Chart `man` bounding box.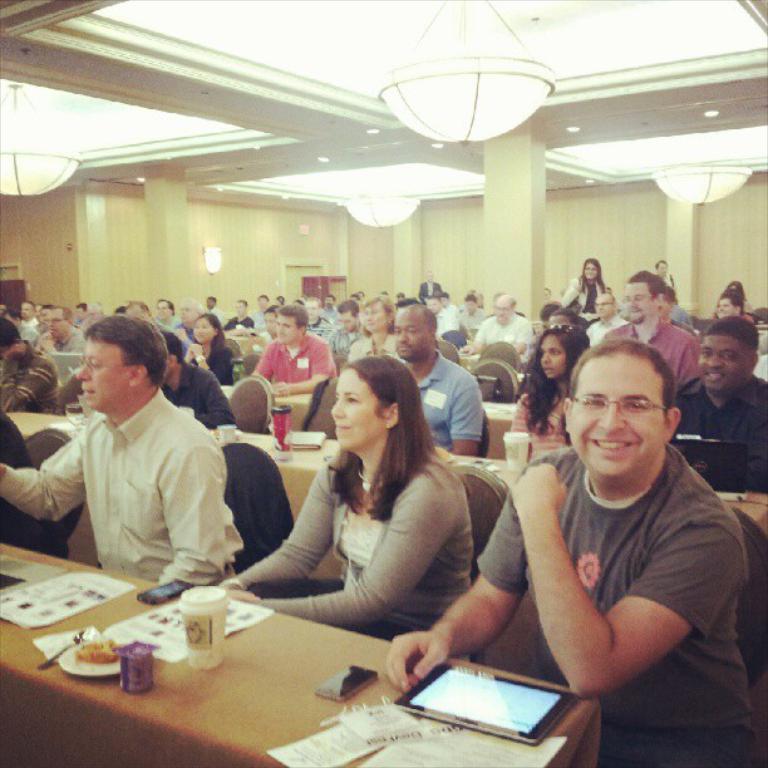
Charted: 324 301 363 361.
